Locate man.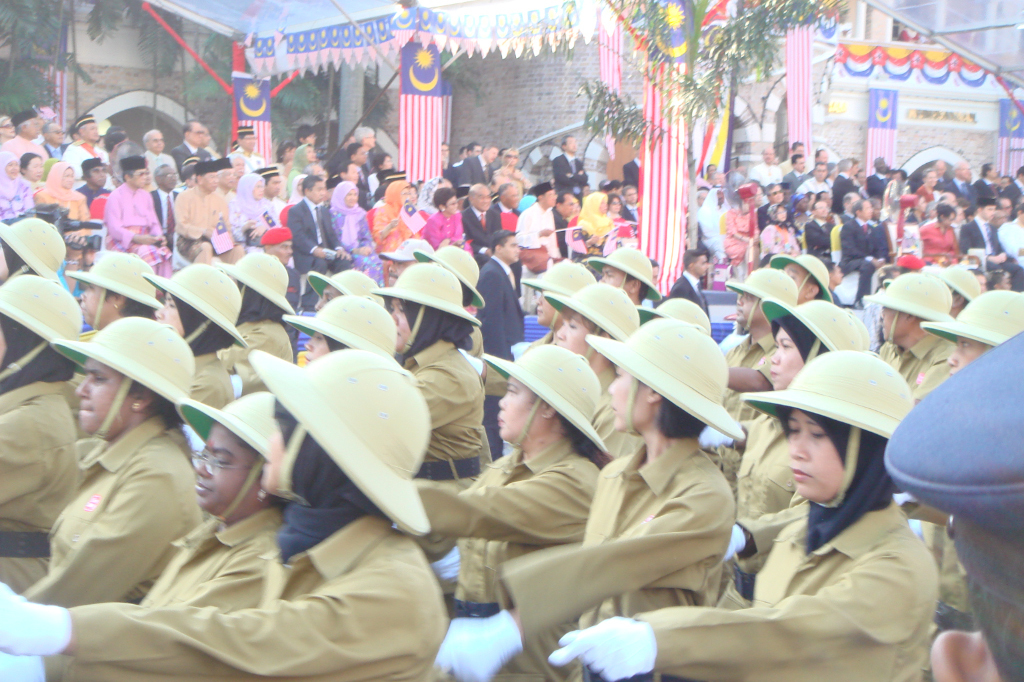
Bounding box: select_region(839, 189, 860, 224).
